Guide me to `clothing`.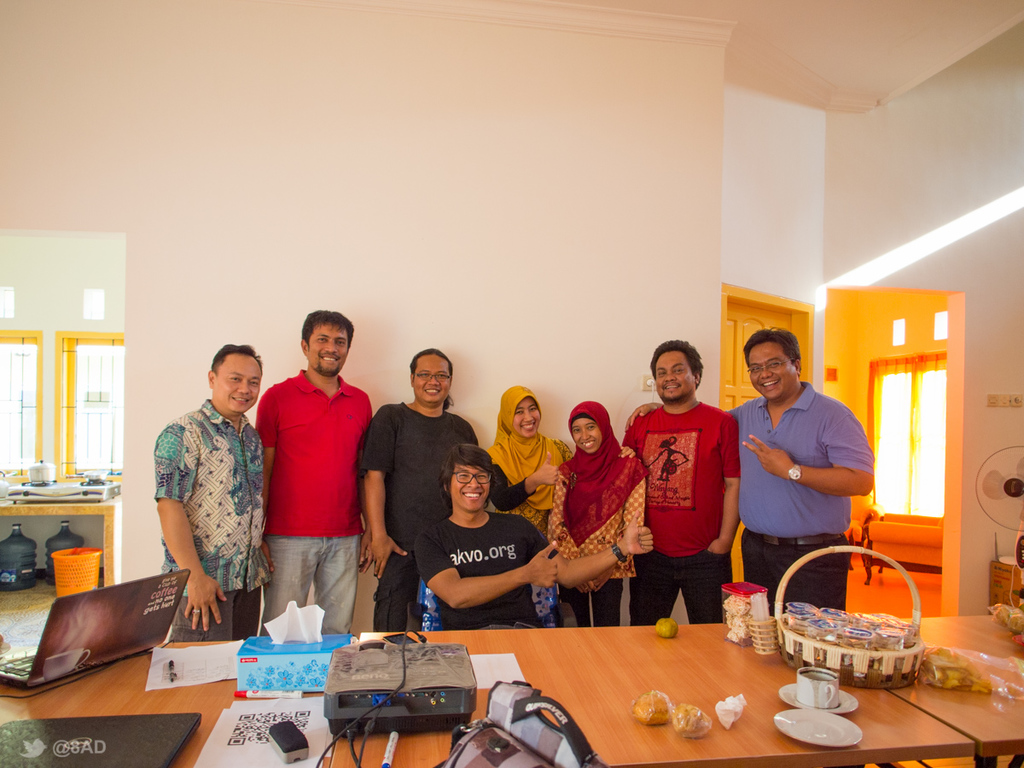
Guidance: [358, 395, 541, 634].
